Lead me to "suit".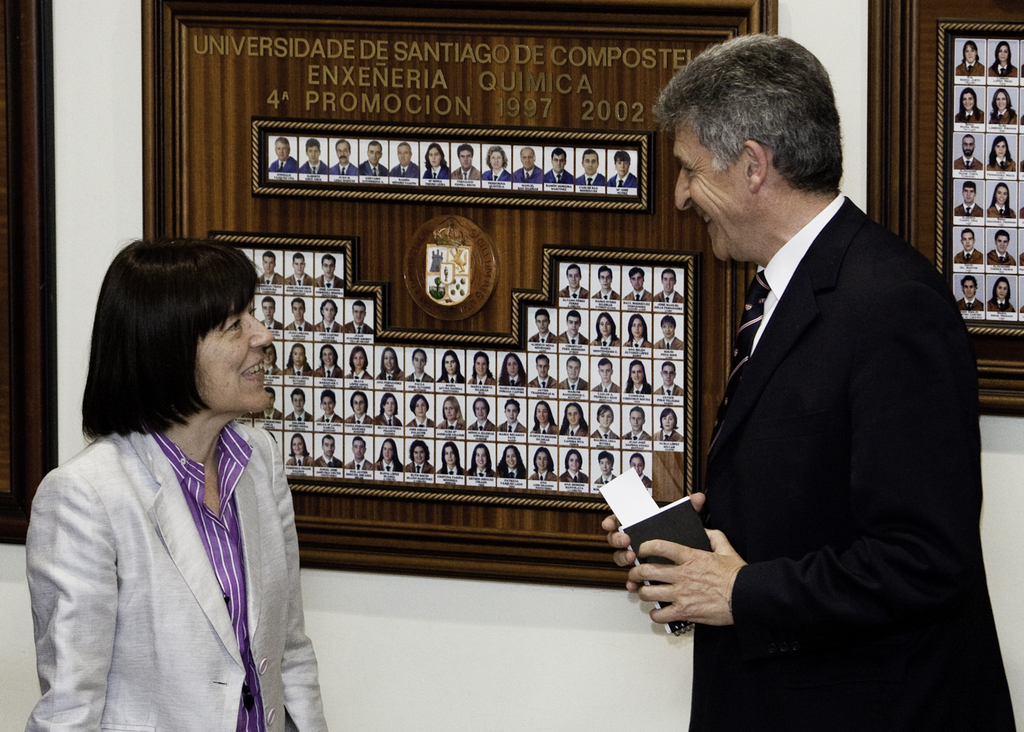
Lead to 313/363/342/380.
